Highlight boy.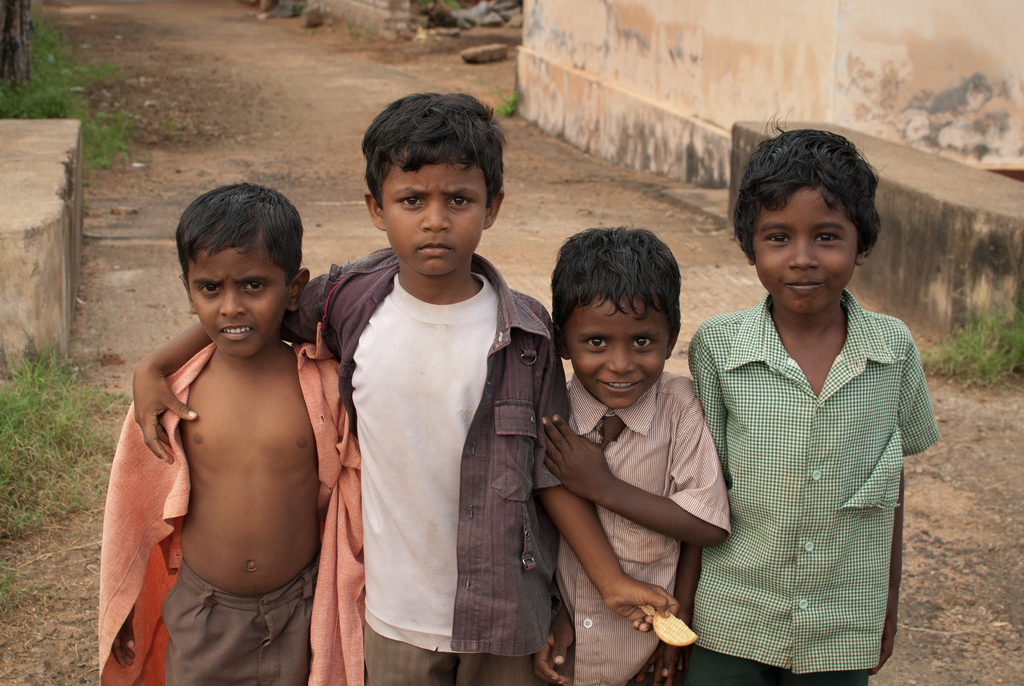
Highlighted region: (127, 88, 680, 685).
